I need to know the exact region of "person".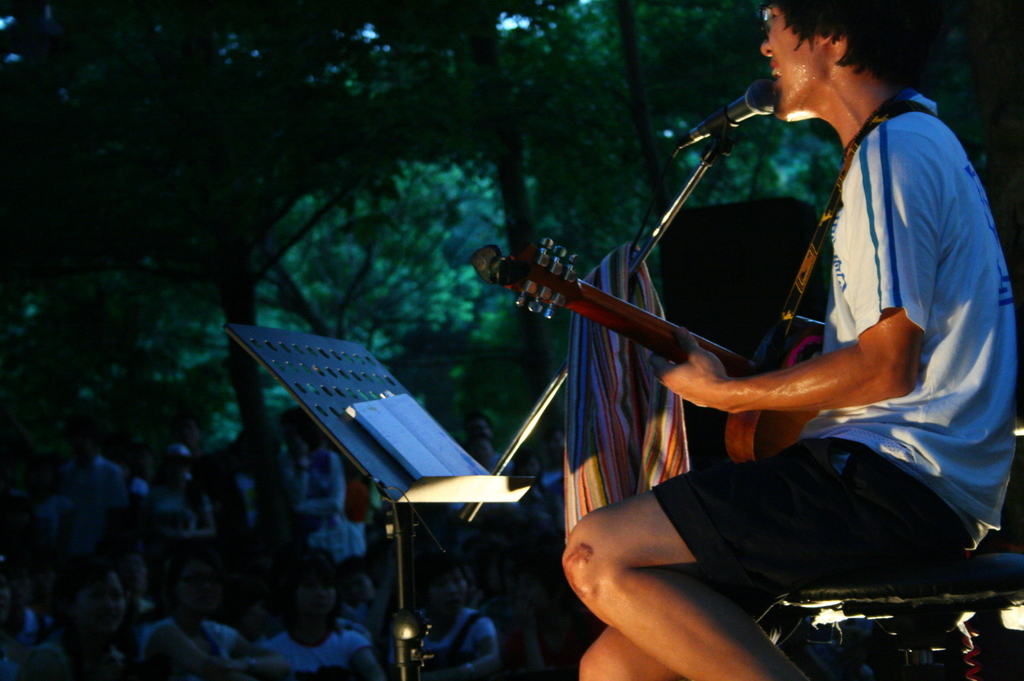
Region: bbox(562, 0, 1023, 680).
